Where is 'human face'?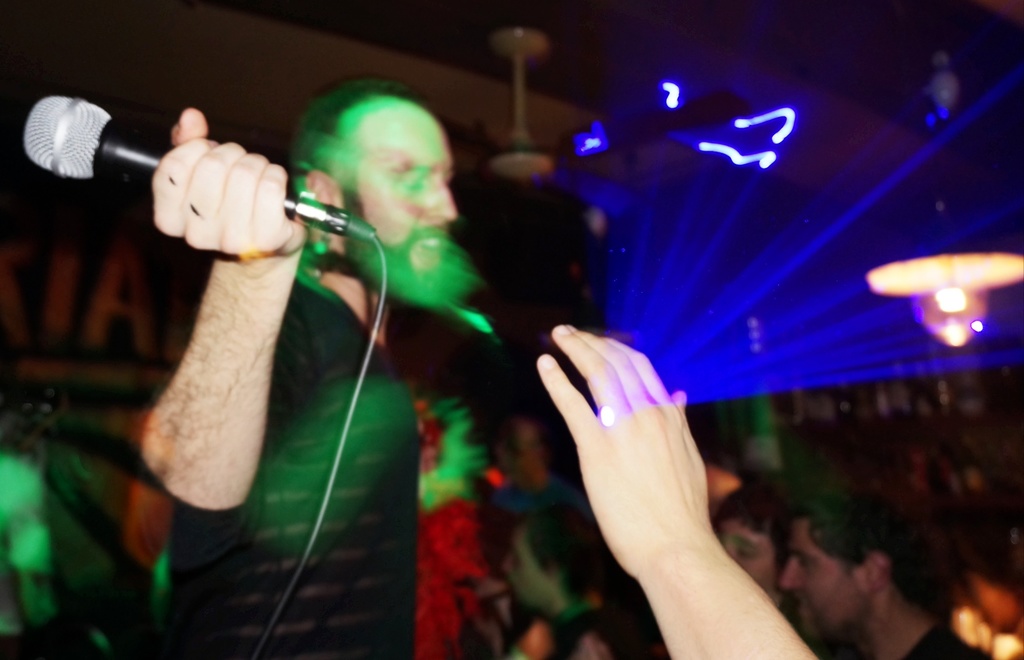
locate(776, 518, 875, 639).
